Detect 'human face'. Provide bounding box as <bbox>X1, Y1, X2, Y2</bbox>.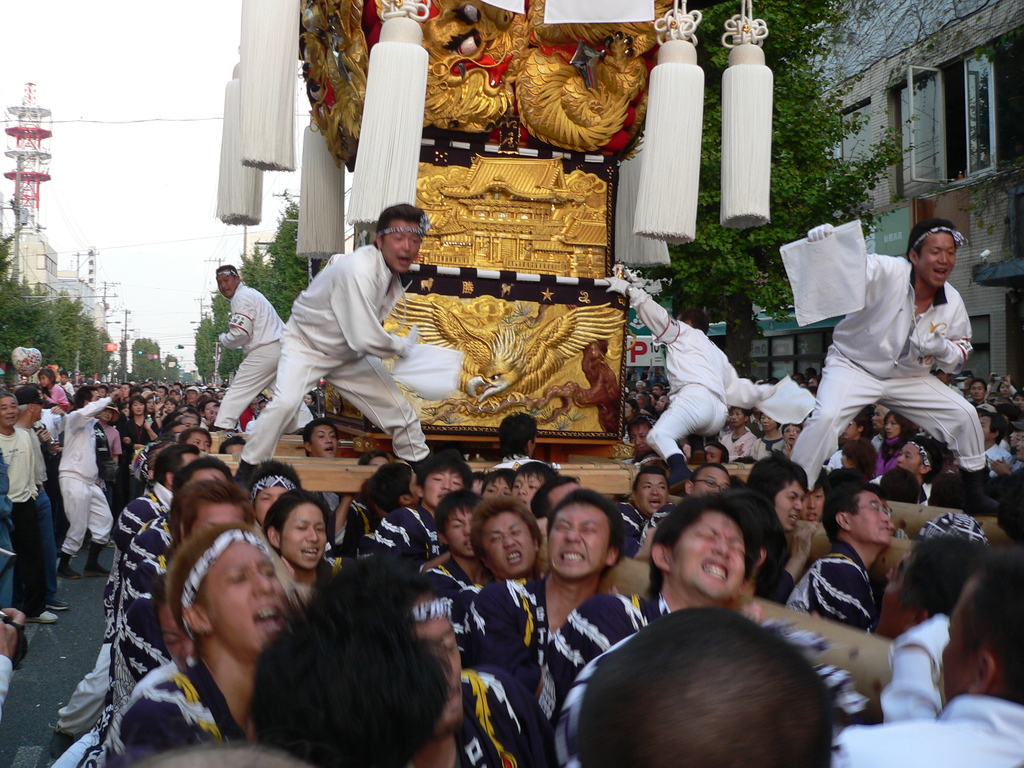
<bbox>218, 270, 238, 297</bbox>.
